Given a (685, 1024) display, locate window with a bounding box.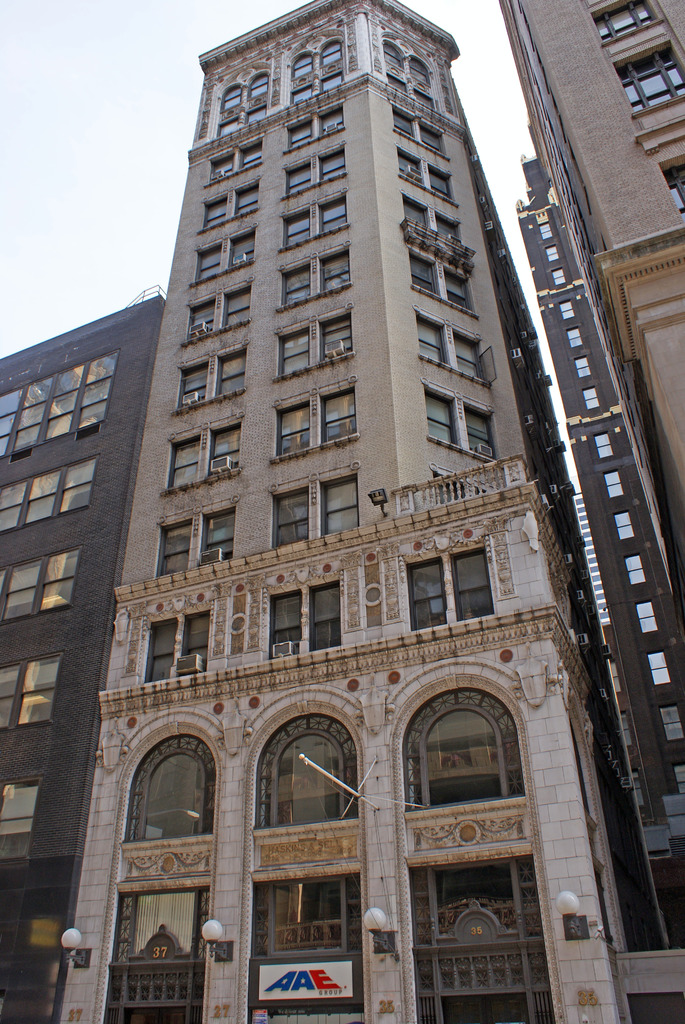
Located: {"x1": 217, "y1": 67, "x2": 271, "y2": 113}.
